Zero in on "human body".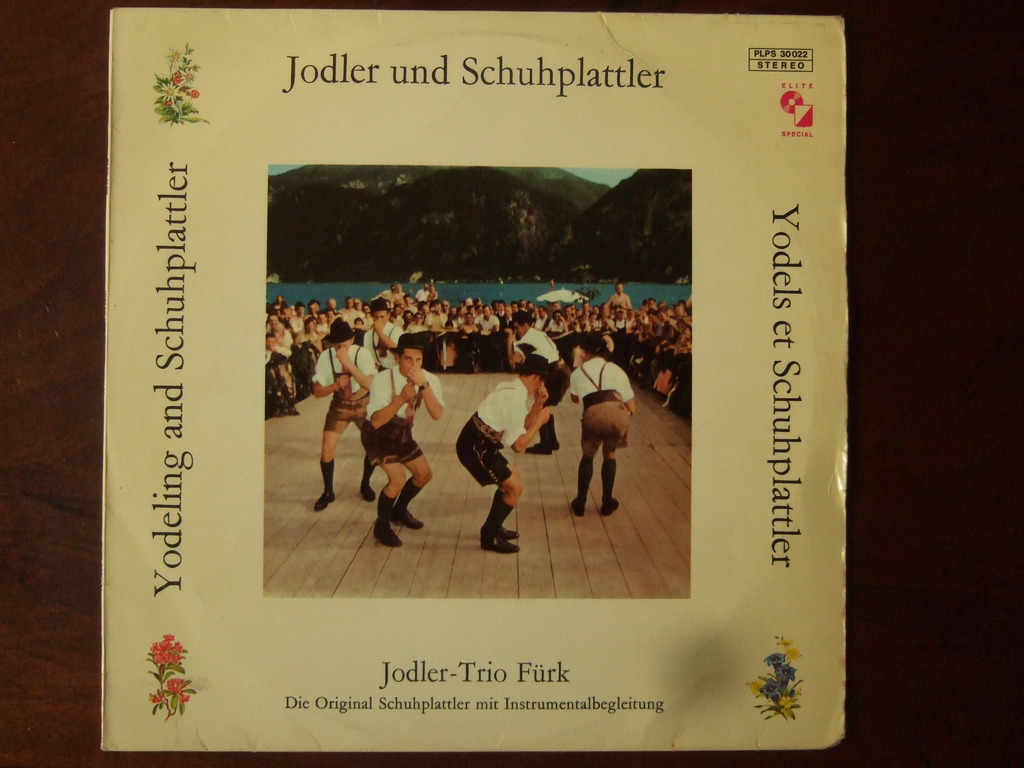
Zeroed in: bbox(505, 326, 571, 454).
